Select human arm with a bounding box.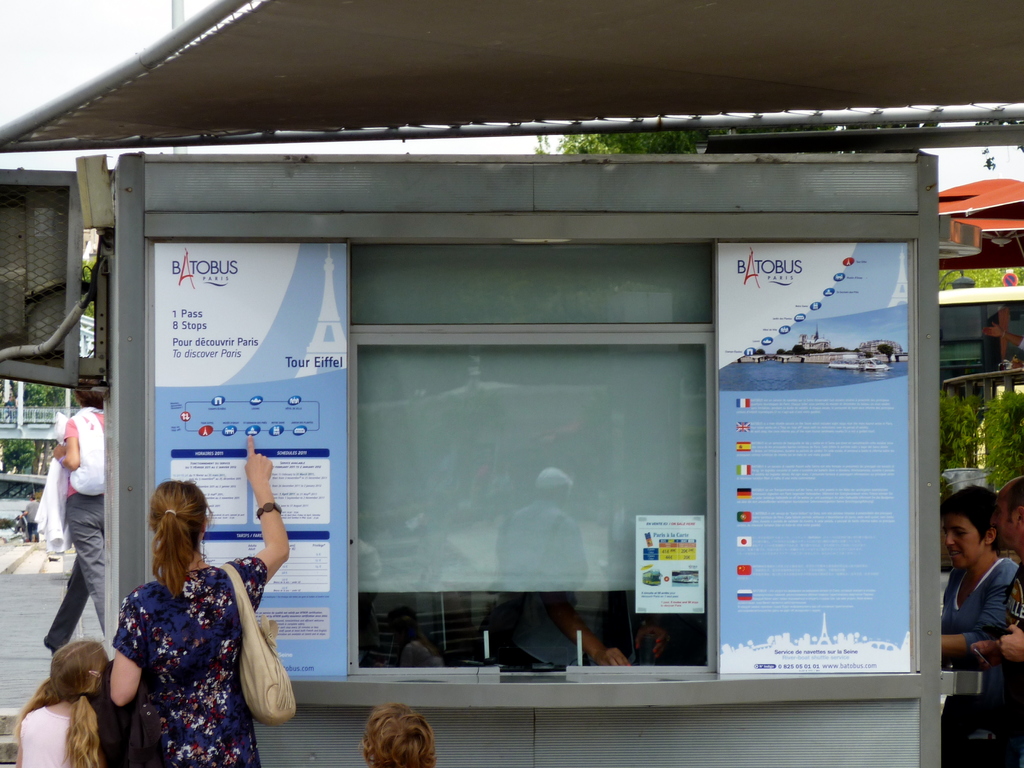
bbox=[986, 595, 1023, 666].
